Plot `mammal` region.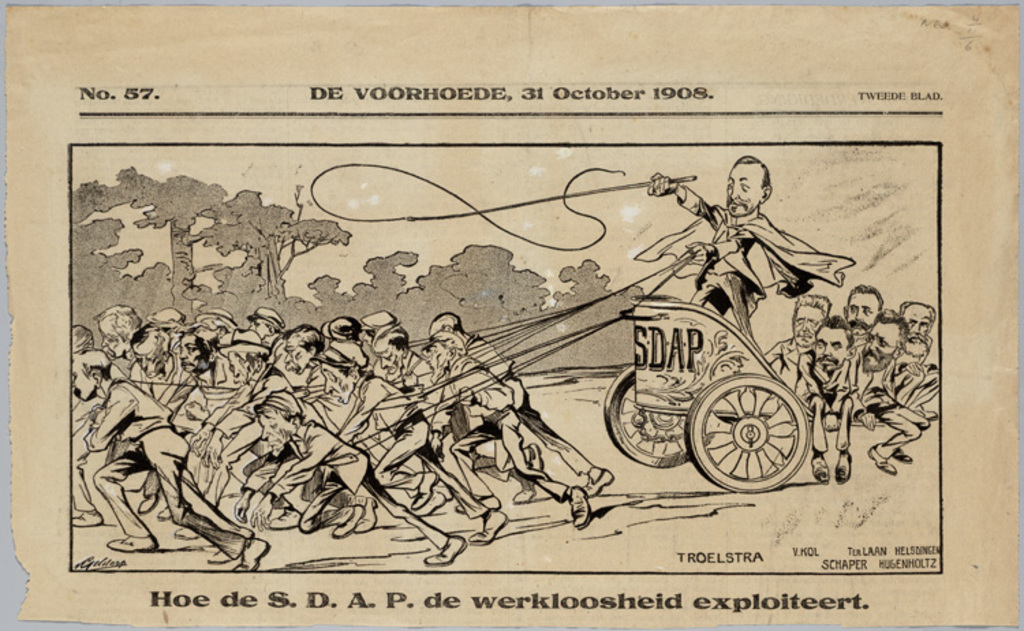
Plotted at locate(795, 314, 857, 485).
